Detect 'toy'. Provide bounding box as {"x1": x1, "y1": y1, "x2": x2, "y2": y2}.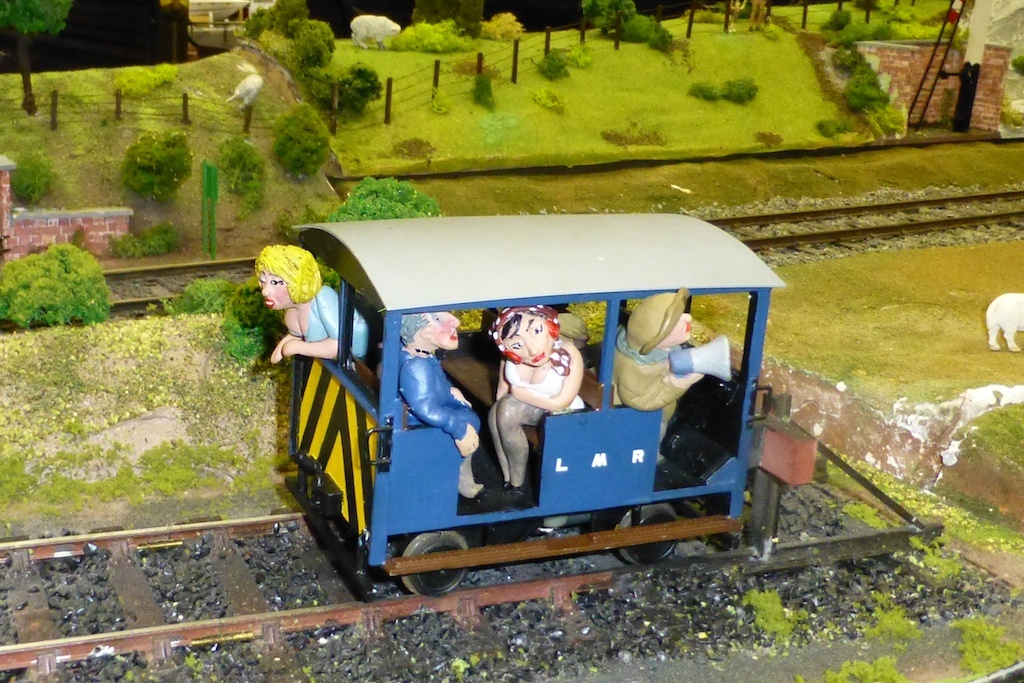
{"x1": 476, "y1": 303, "x2": 589, "y2": 498}.
